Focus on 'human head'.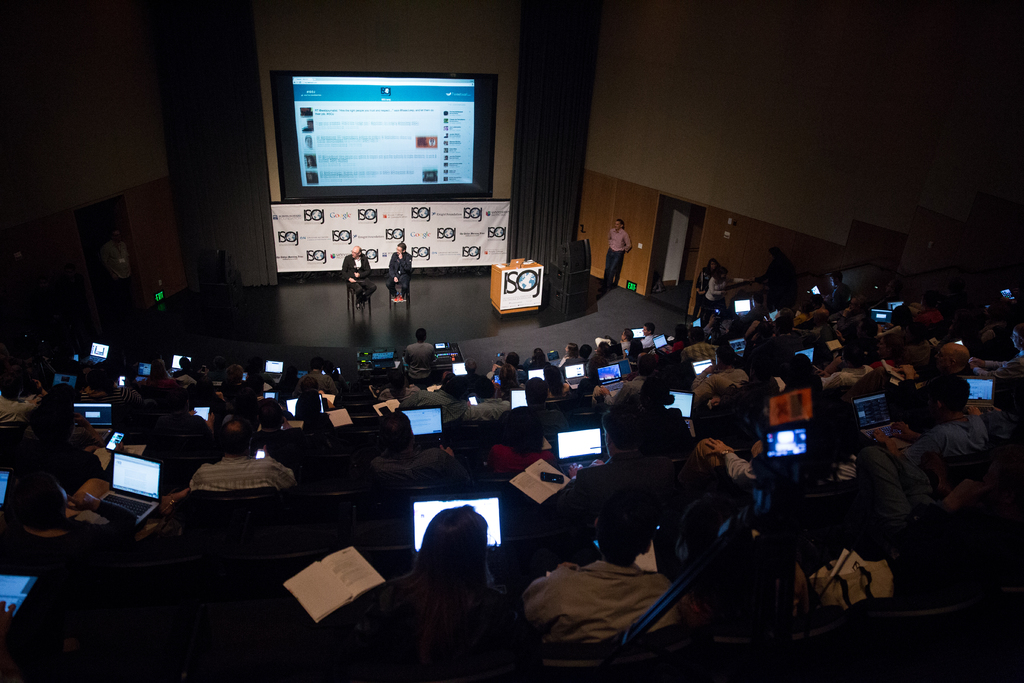
Focused at bbox=[931, 342, 969, 377].
